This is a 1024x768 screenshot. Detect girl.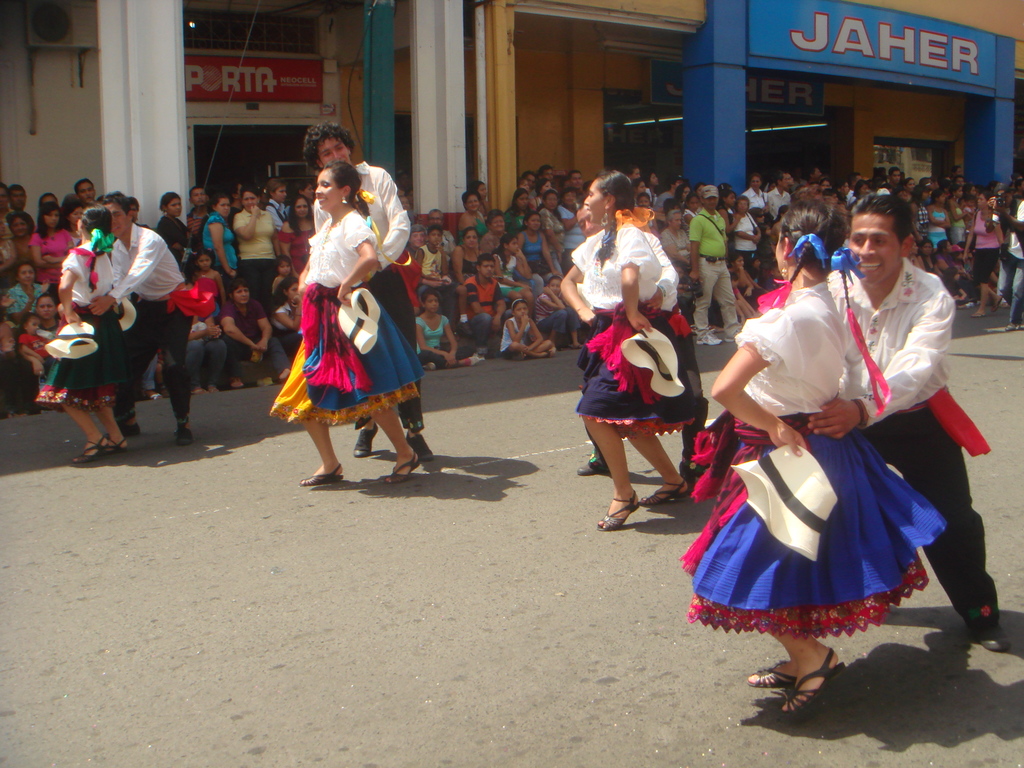
(501, 298, 558, 358).
